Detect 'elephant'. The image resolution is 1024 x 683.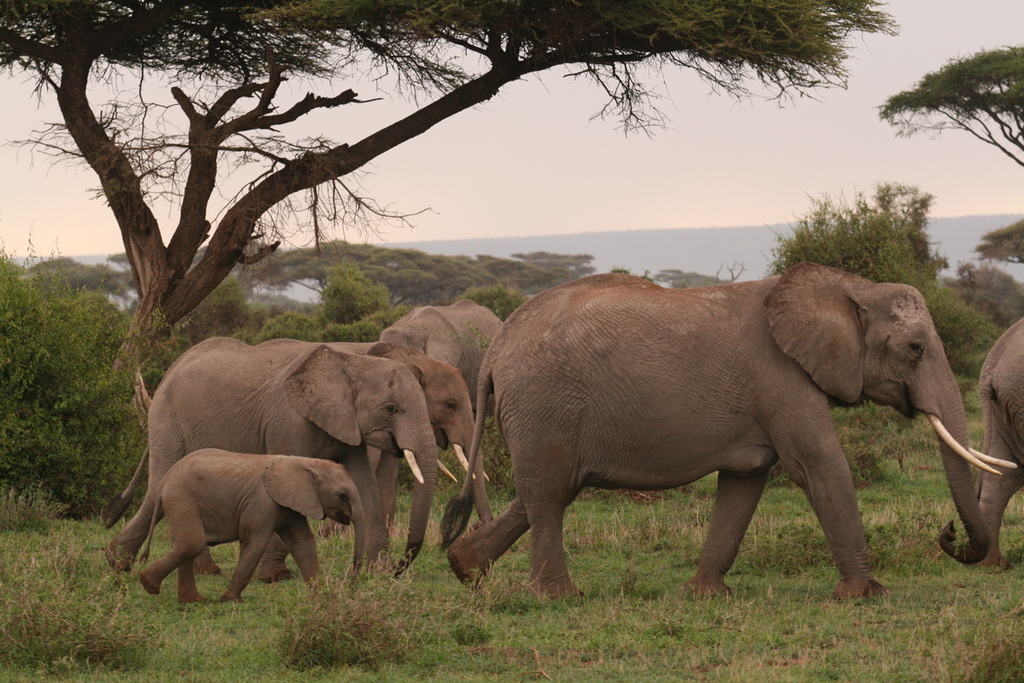
[x1=951, y1=316, x2=1023, y2=560].
